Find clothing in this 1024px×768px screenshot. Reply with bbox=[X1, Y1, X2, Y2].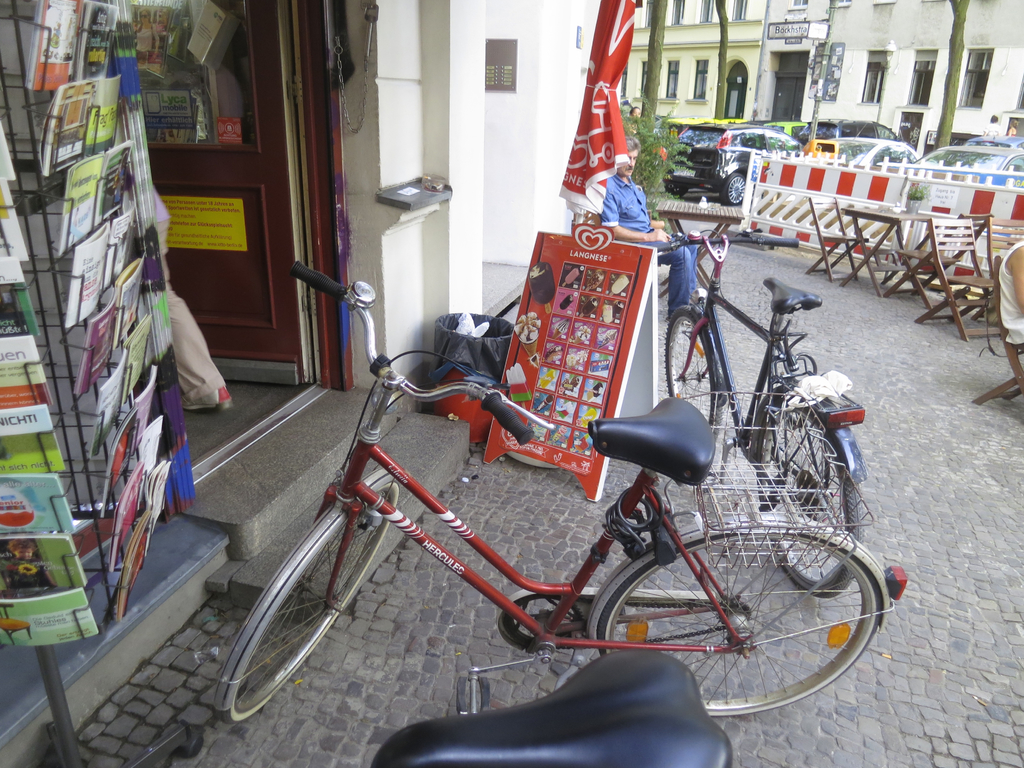
bbox=[998, 235, 1023, 346].
